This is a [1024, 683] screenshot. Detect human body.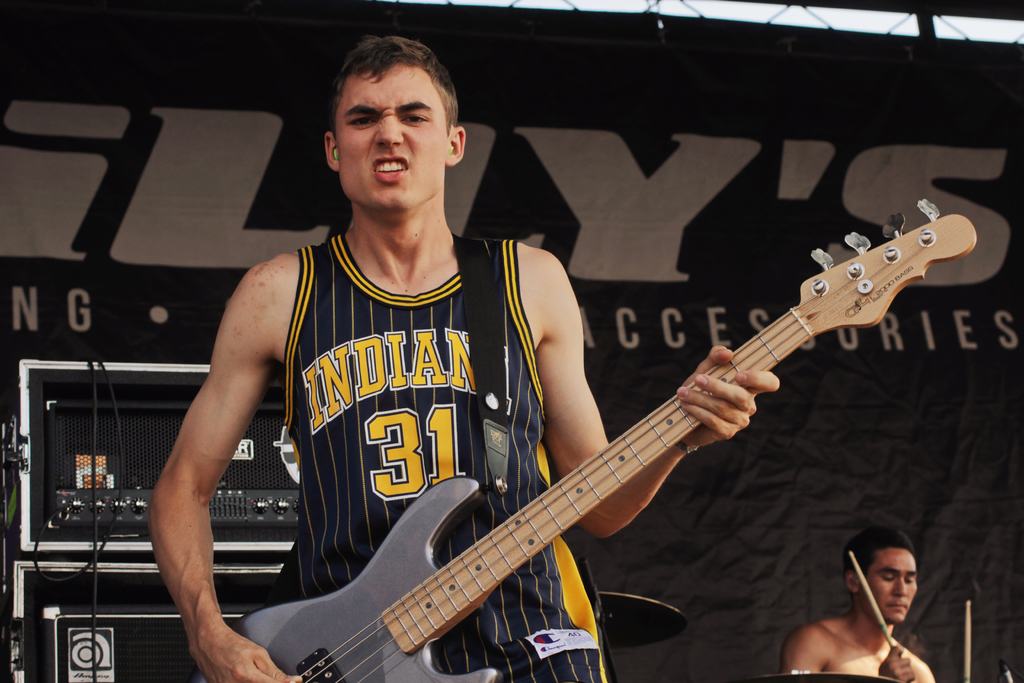
(x1=776, y1=527, x2=936, y2=682).
